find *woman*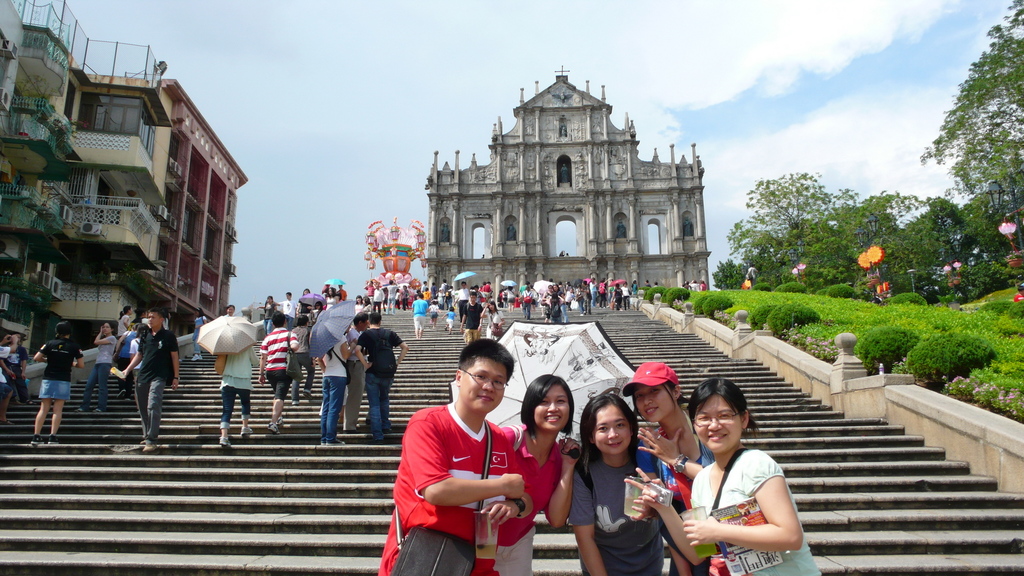
[625,373,822,575]
